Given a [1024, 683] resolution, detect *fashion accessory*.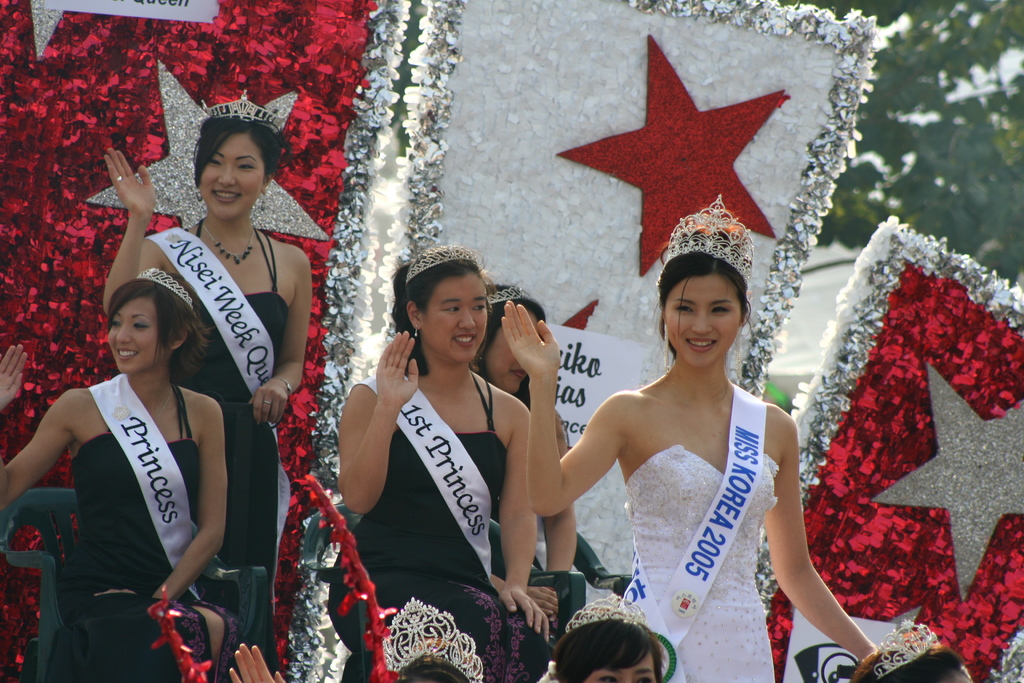
box(873, 620, 936, 679).
